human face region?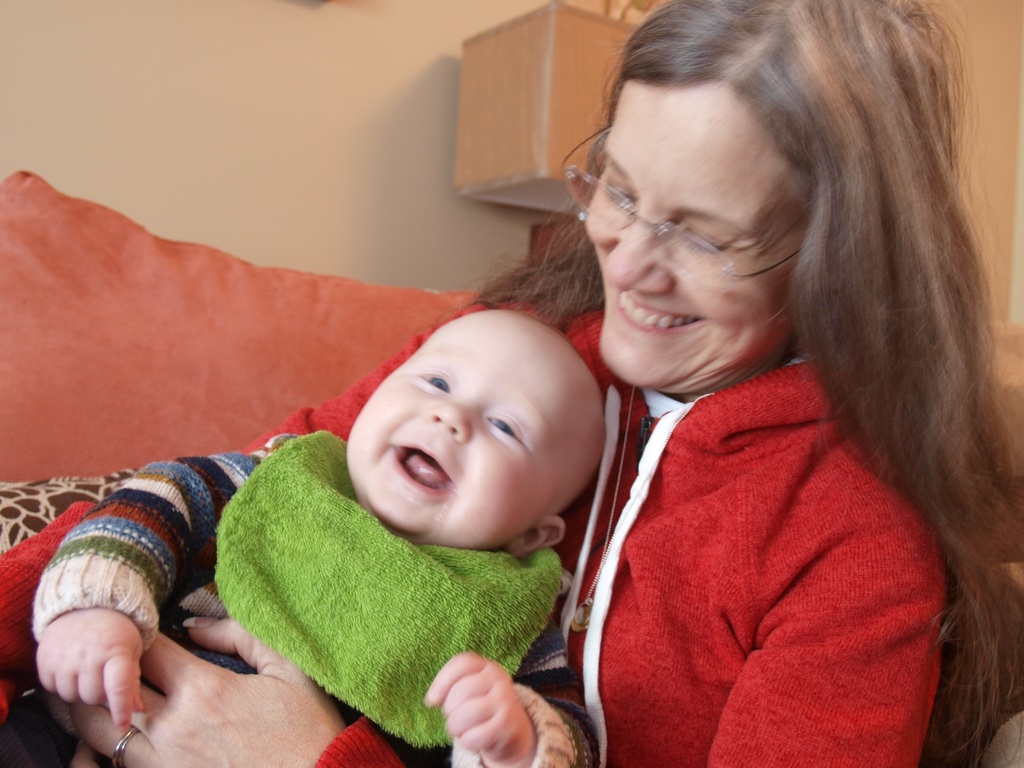
region(584, 78, 803, 389)
